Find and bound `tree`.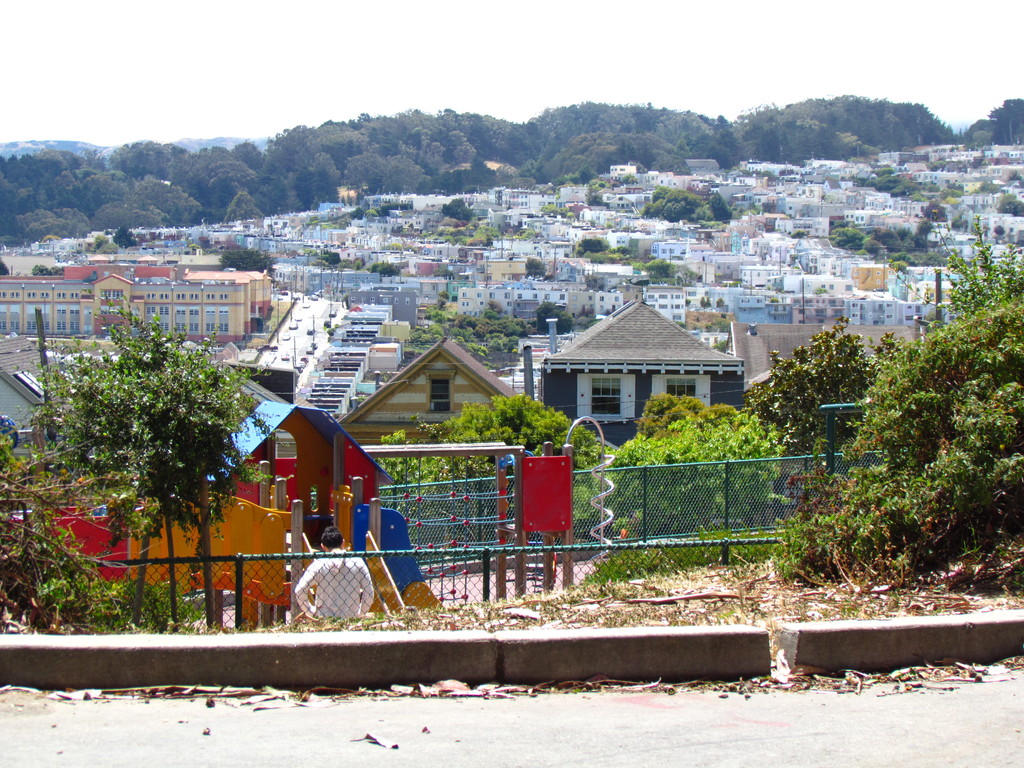
Bound: x1=364, y1=264, x2=397, y2=276.
